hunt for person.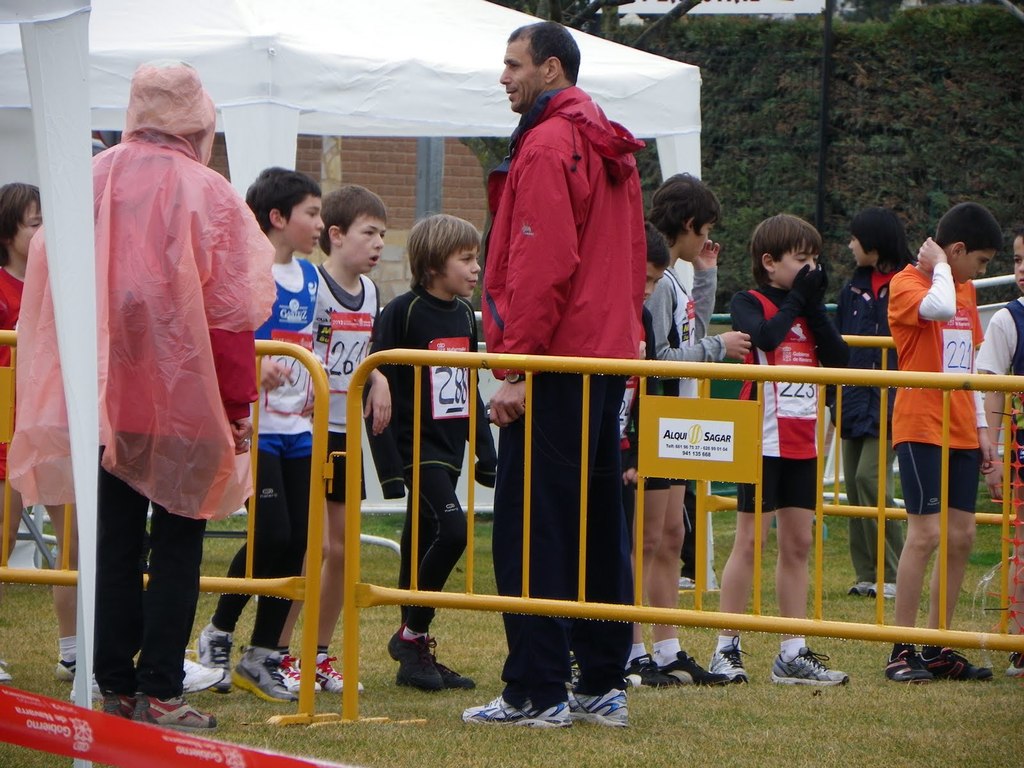
Hunted down at {"left": 360, "top": 212, "right": 496, "bottom": 695}.
